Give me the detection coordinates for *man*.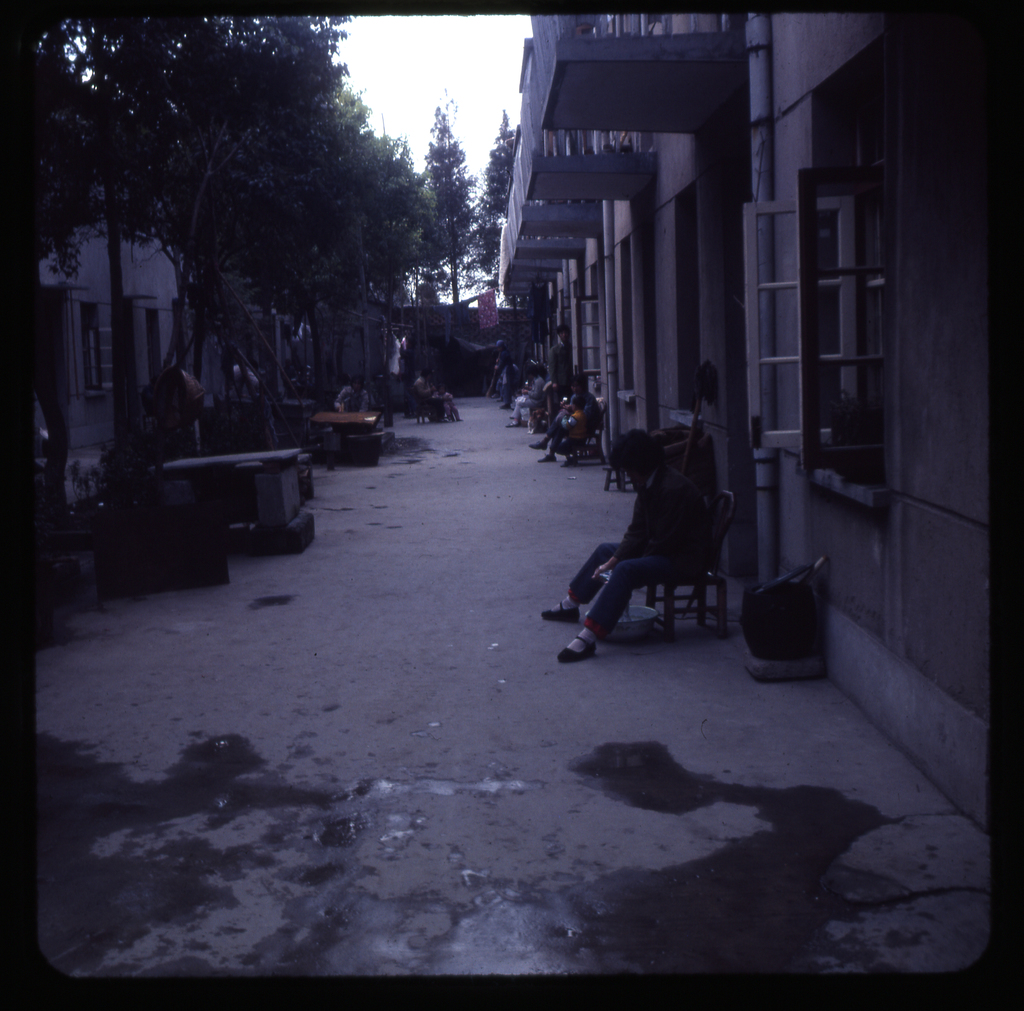
pyautogui.locateOnScreen(553, 318, 573, 405).
